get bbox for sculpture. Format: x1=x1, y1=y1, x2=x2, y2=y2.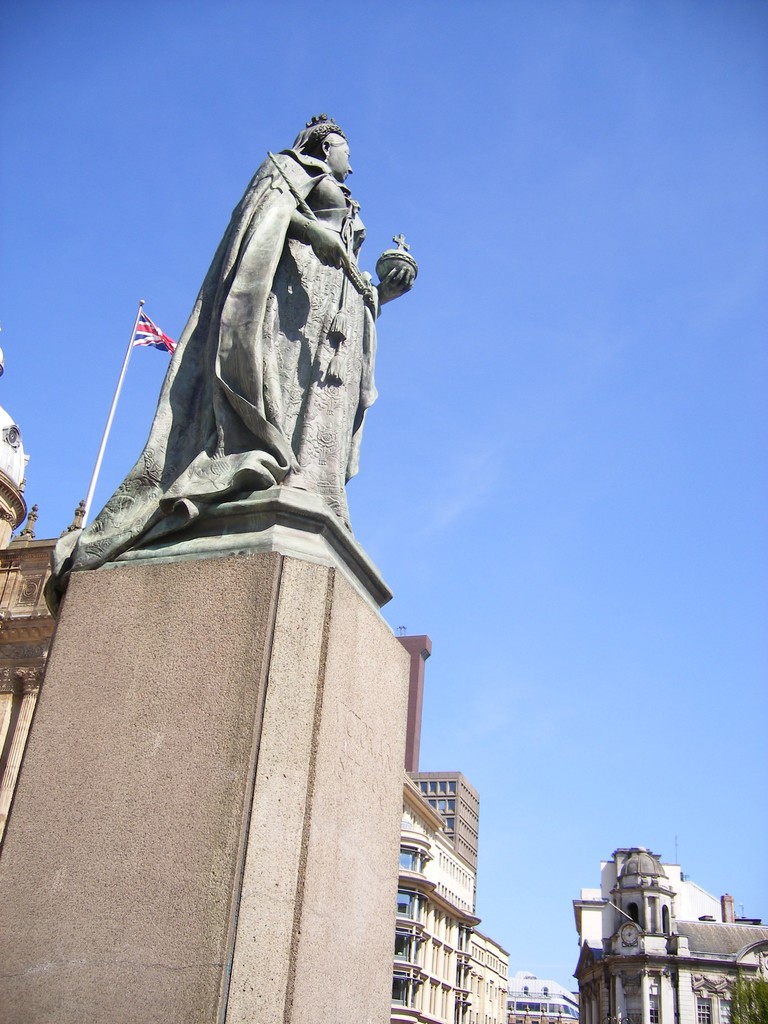
x1=51, y1=156, x2=397, y2=612.
